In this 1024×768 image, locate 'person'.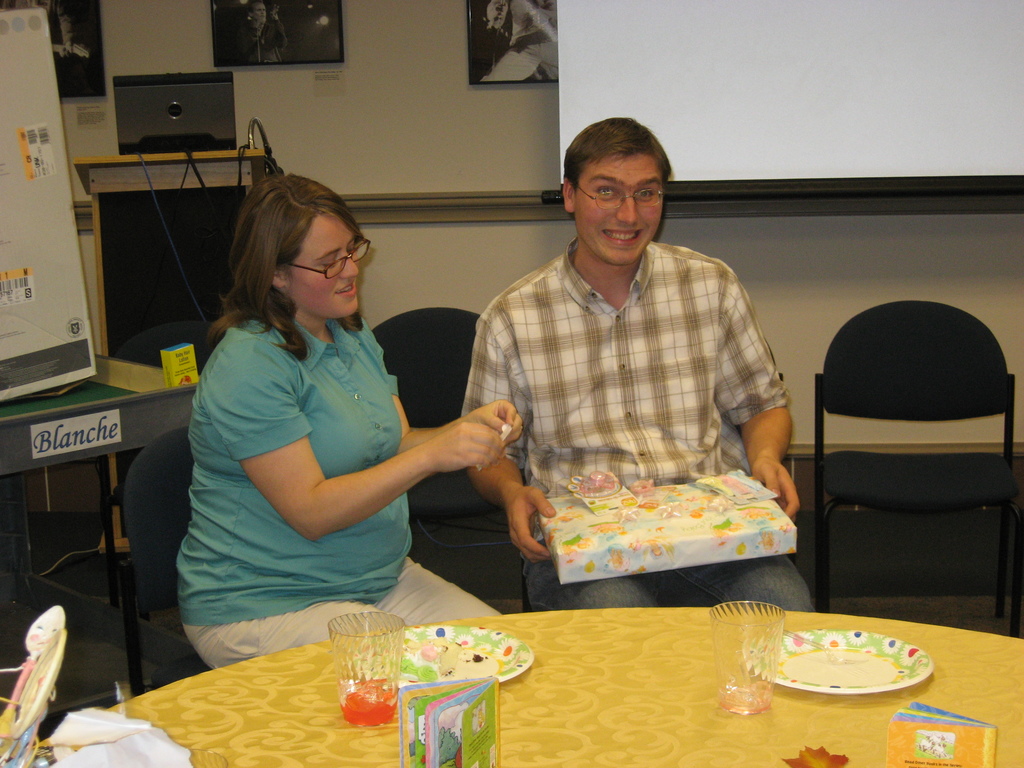
Bounding box: crop(464, 118, 817, 611).
